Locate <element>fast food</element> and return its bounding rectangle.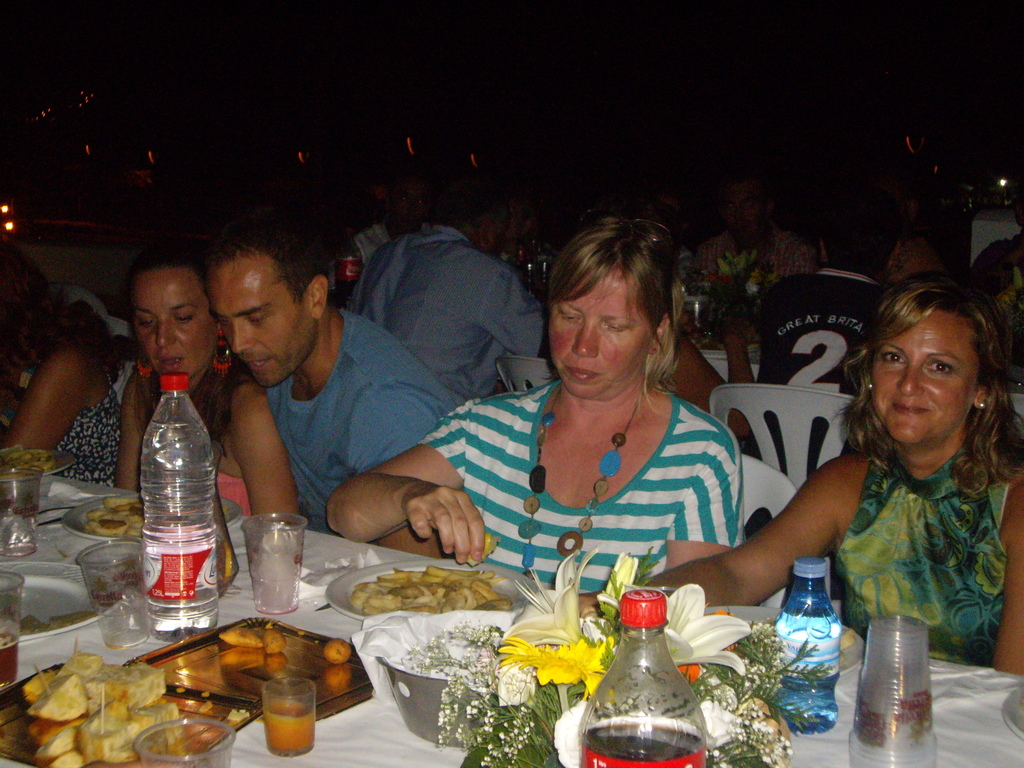
left=321, top=643, right=347, bottom=667.
